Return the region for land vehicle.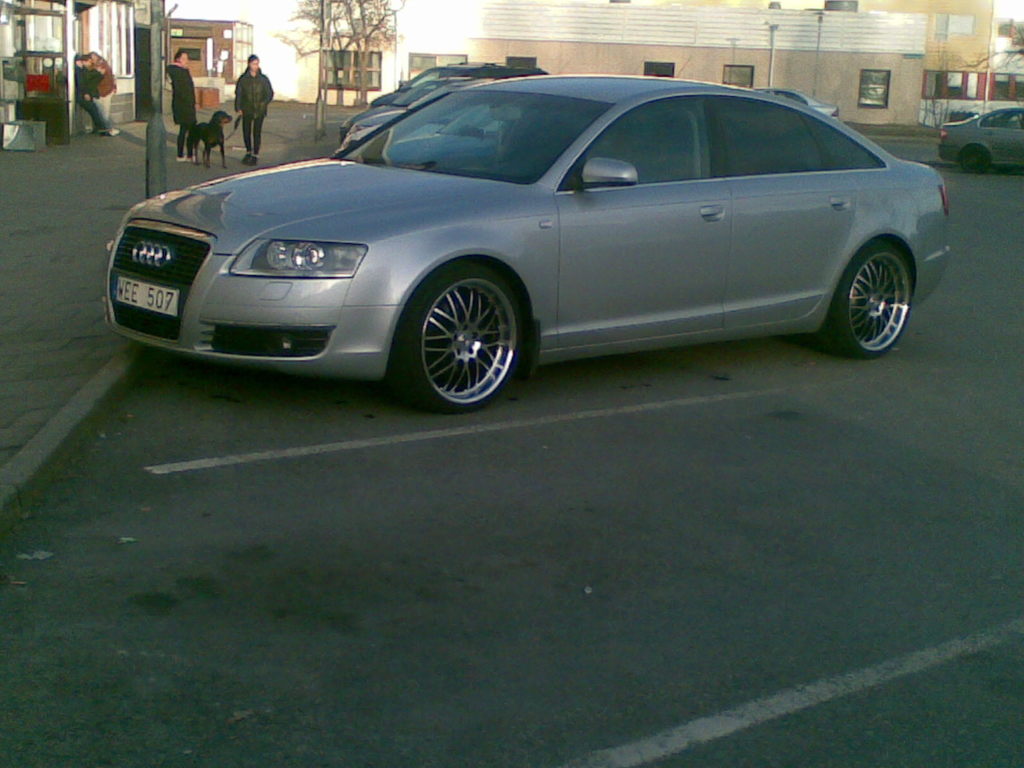
x1=738 y1=84 x2=842 y2=139.
